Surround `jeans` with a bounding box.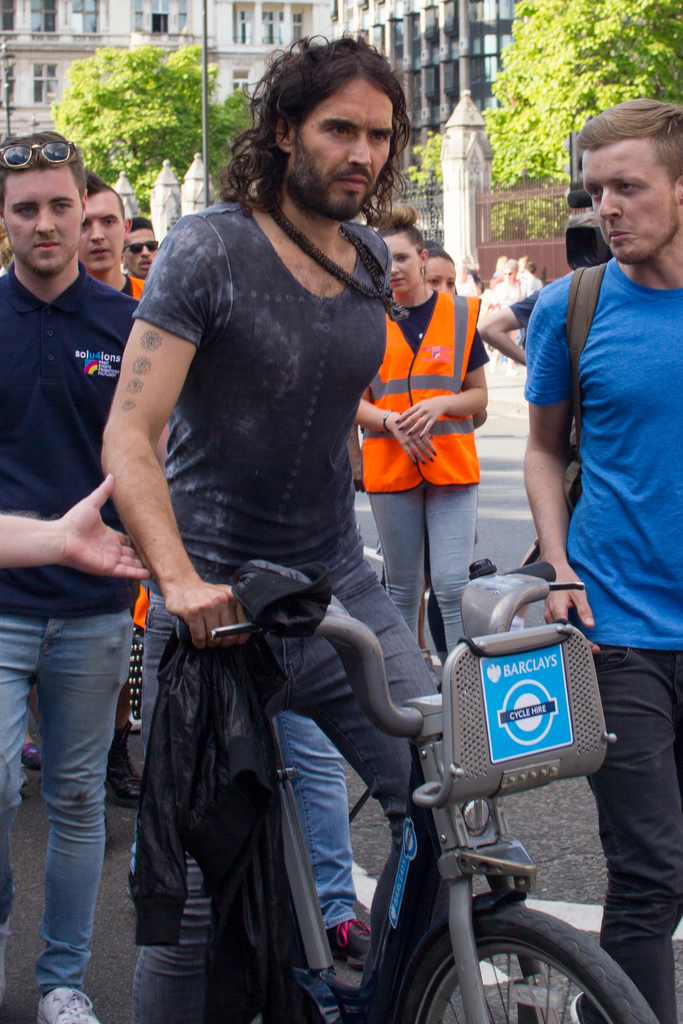
365:484:471:669.
